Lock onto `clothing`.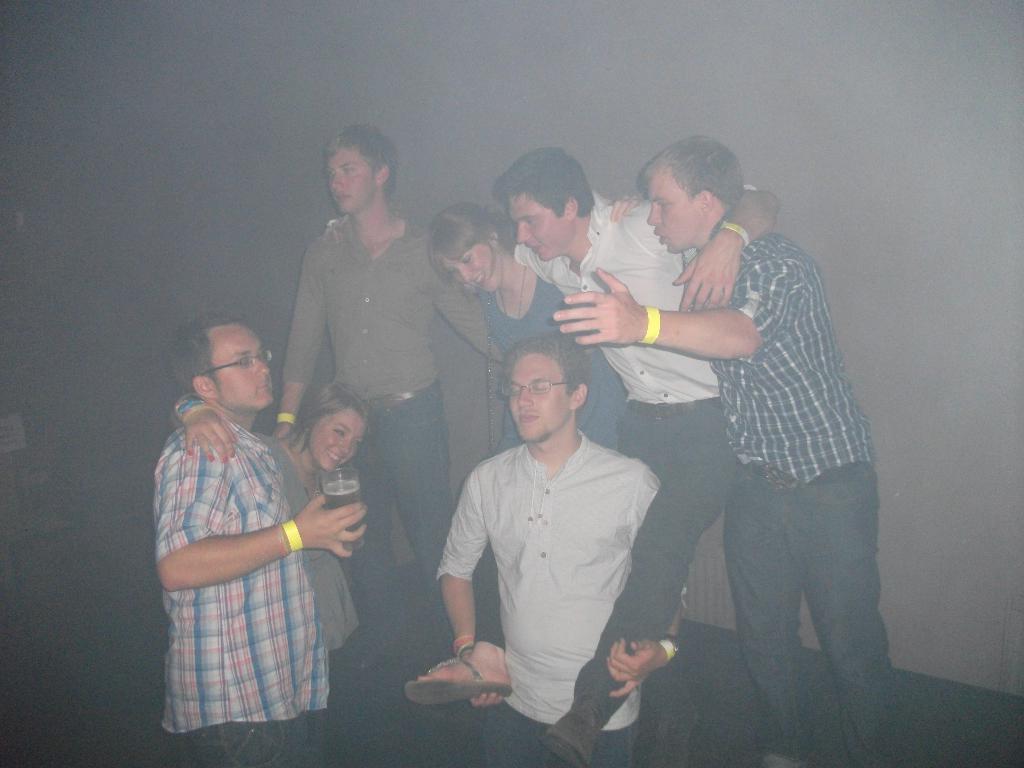
Locked: 150/361/337/730.
